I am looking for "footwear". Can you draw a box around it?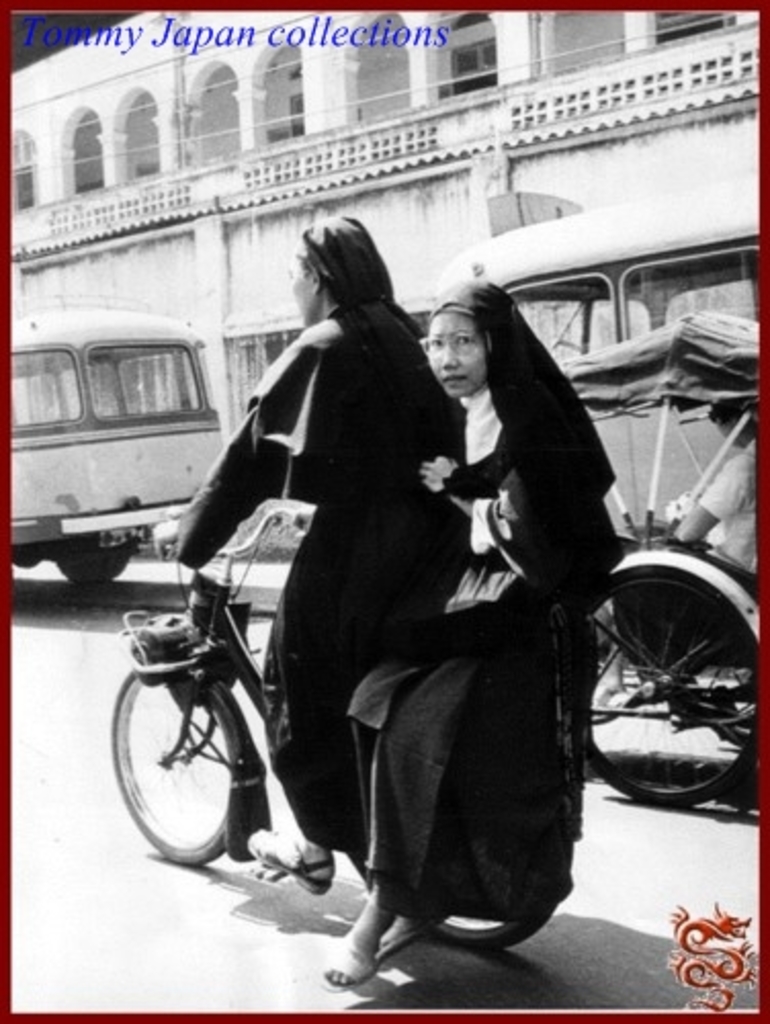
Sure, the bounding box is <bbox>256, 827, 332, 895</bbox>.
